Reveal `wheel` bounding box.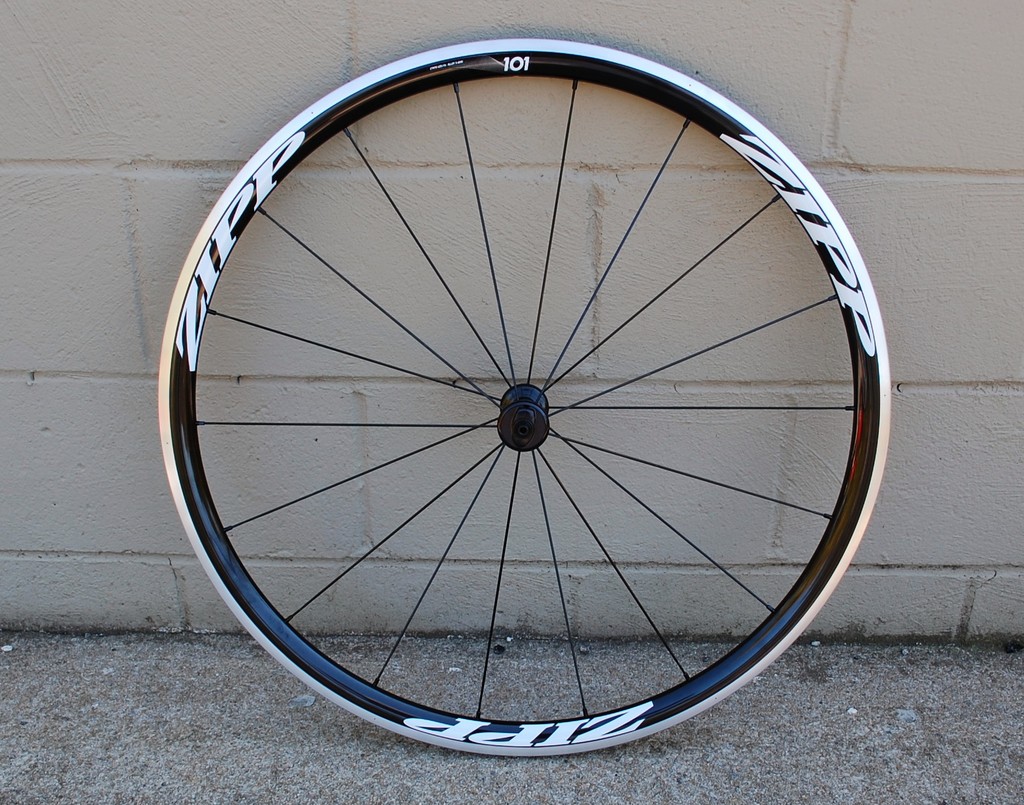
Revealed: bbox=[179, 45, 890, 760].
